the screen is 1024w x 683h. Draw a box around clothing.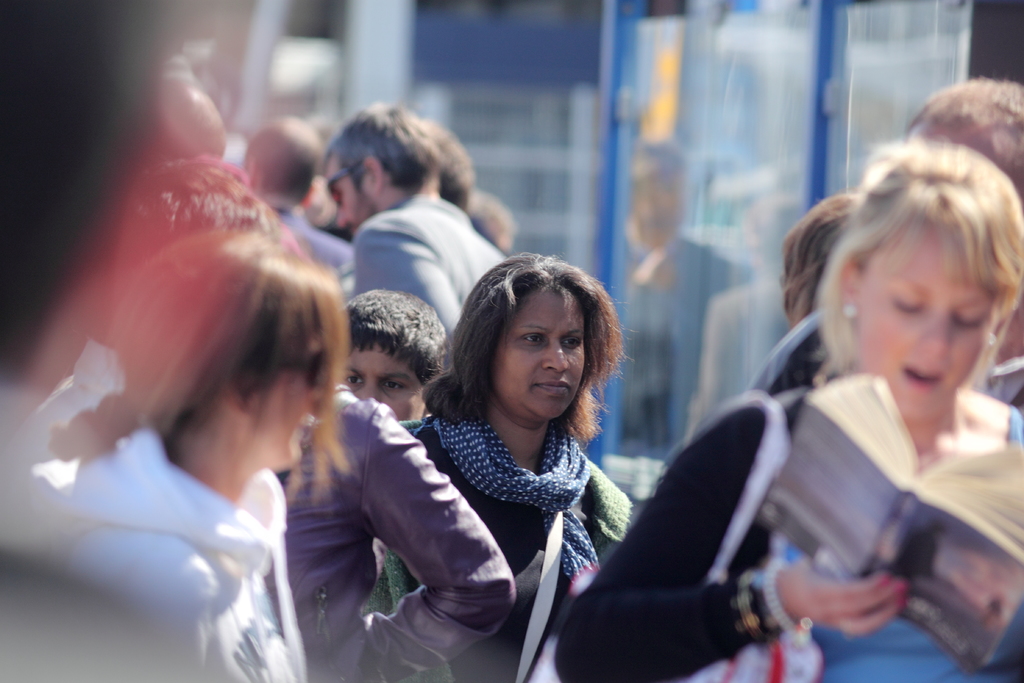
bbox=[266, 383, 518, 682].
